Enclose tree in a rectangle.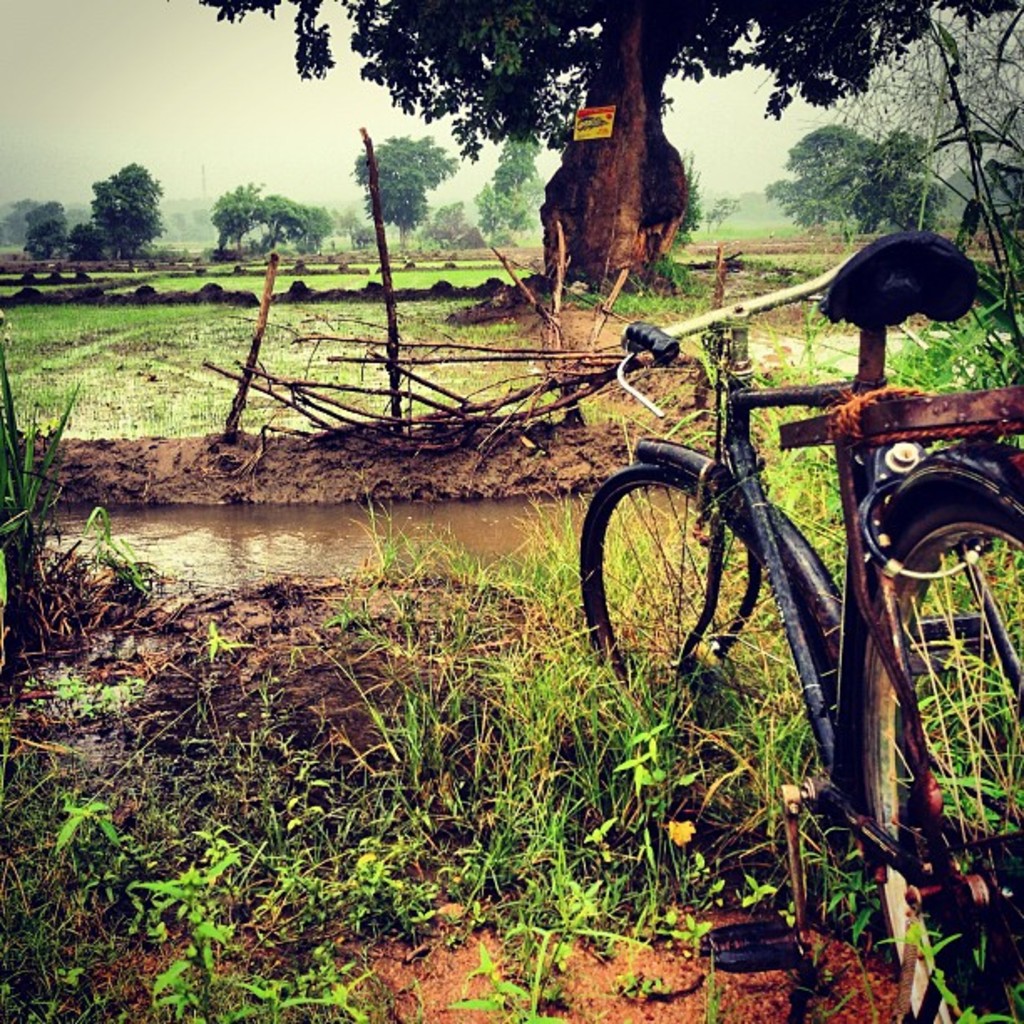
[x1=211, y1=181, x2=258, y2=256].
